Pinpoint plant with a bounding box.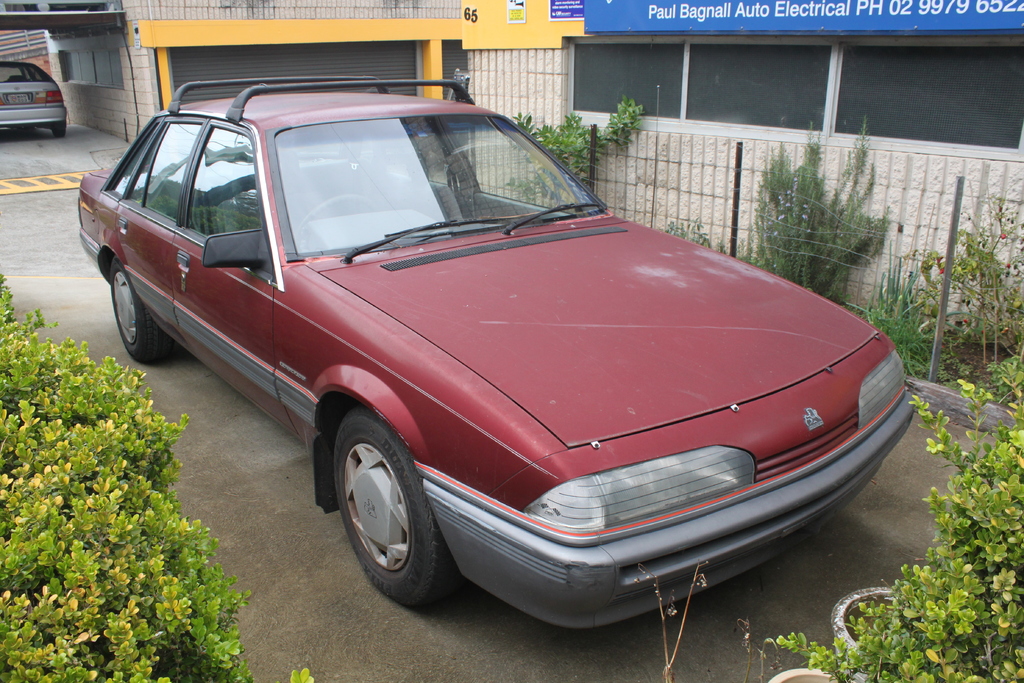
(917, 183, 1023, 358).
